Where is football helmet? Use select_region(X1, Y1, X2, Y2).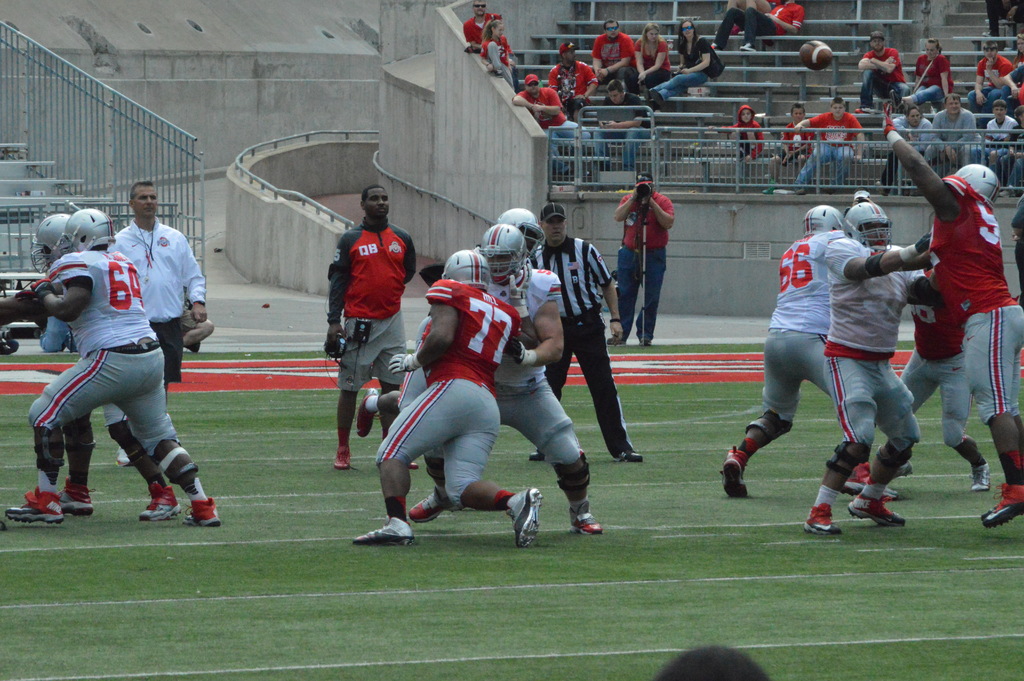
select_region(948, 163, 1001, 206).
